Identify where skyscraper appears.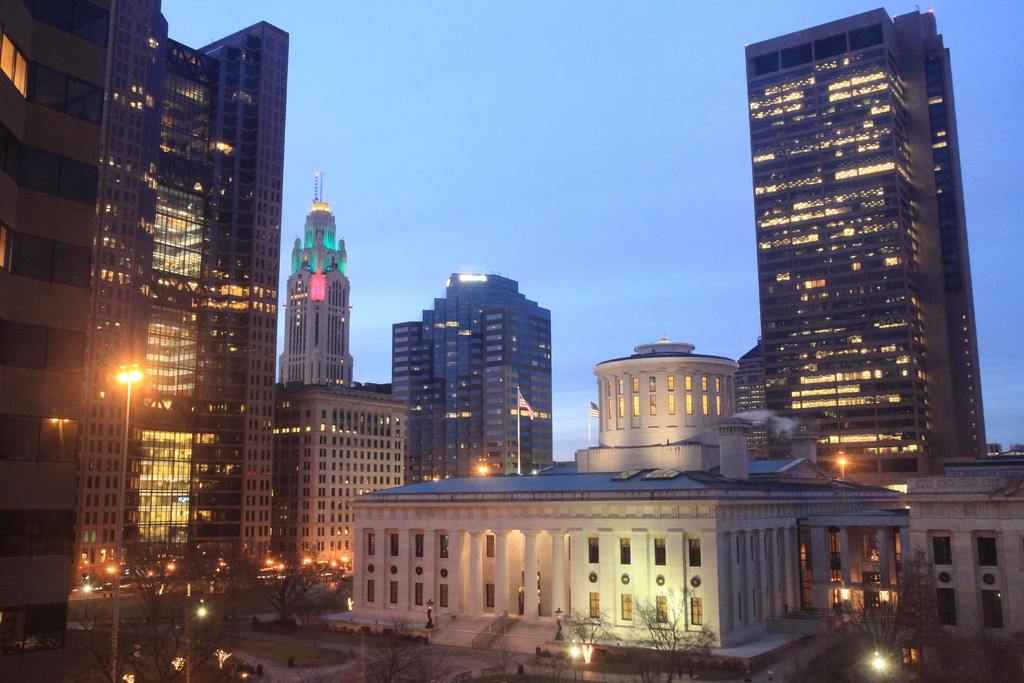
Appears at 0,0,289,682.
